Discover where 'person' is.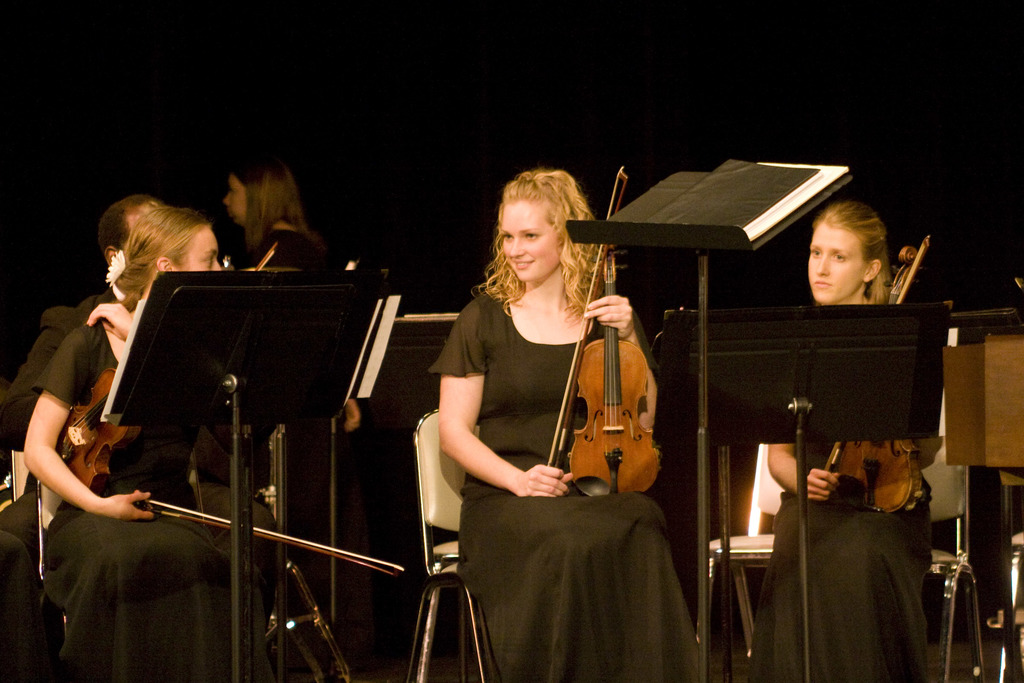
Discovered at box=[742, 194, 939, 682].
